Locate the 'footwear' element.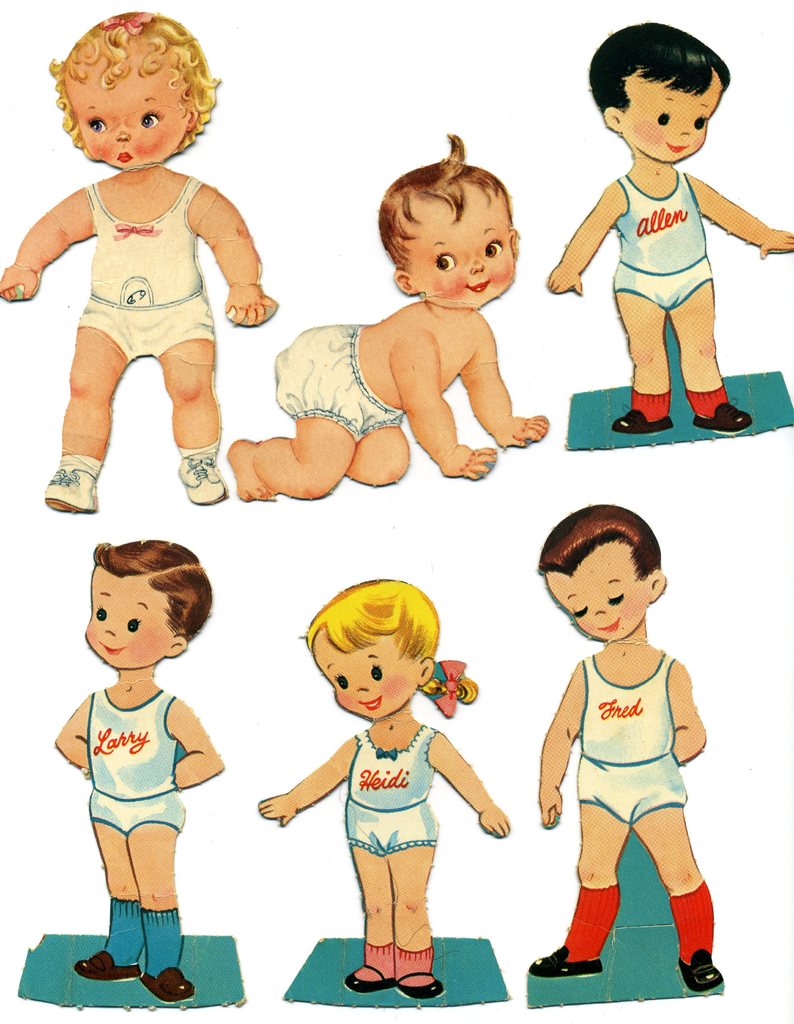
Element bbox: <bbox>41, 445, 101, 505</bbox>.
